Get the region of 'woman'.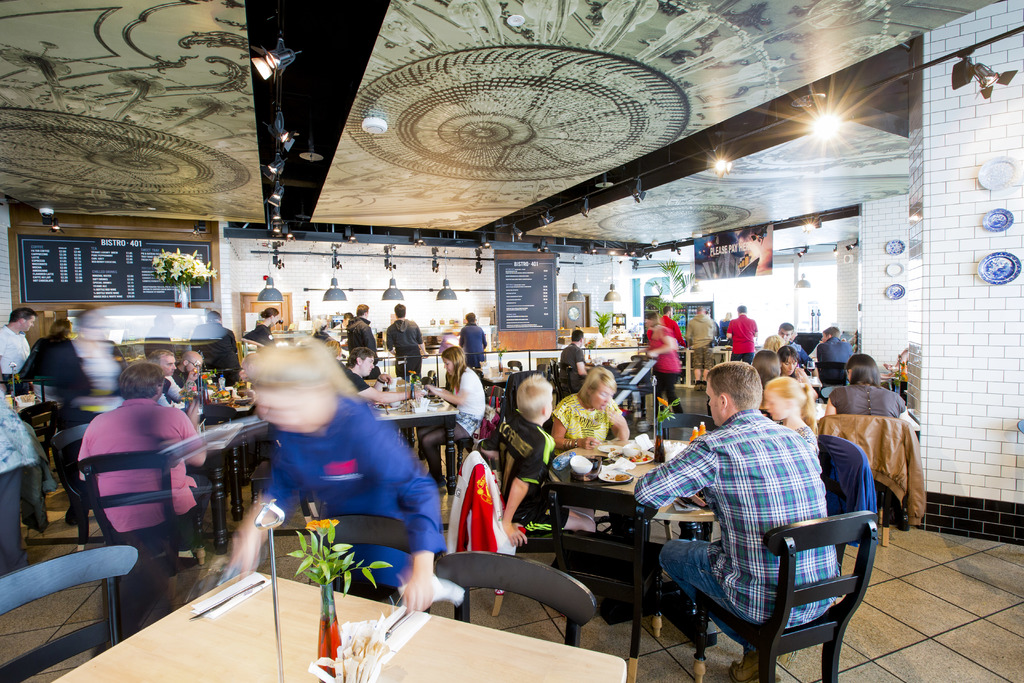
[left=821, top=349, right=910, bottom=418].
